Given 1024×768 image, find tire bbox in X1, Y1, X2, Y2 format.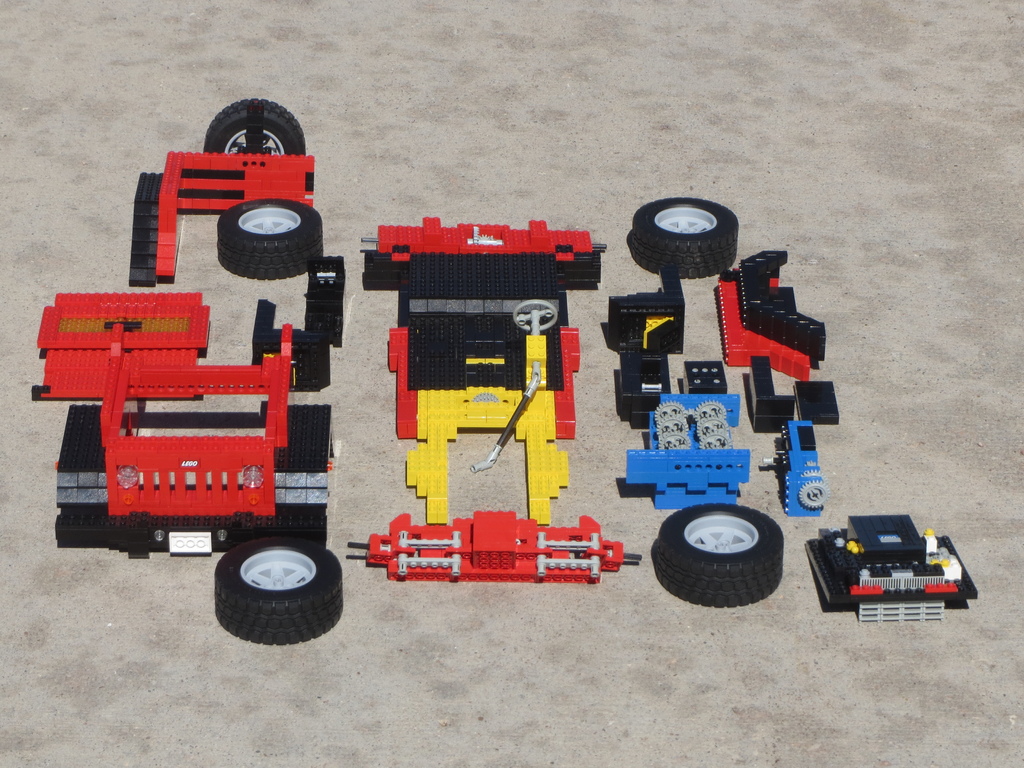
202, 95, 315, 157.
